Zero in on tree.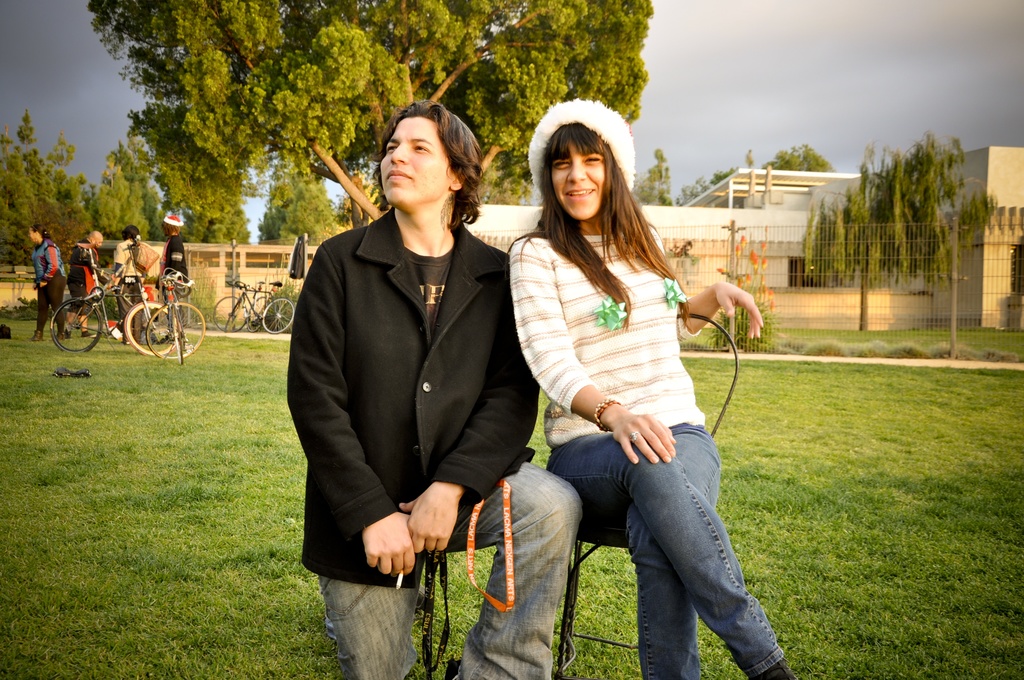
Zeroed in: x1=110, y1=0, x2=646, y2=229.
